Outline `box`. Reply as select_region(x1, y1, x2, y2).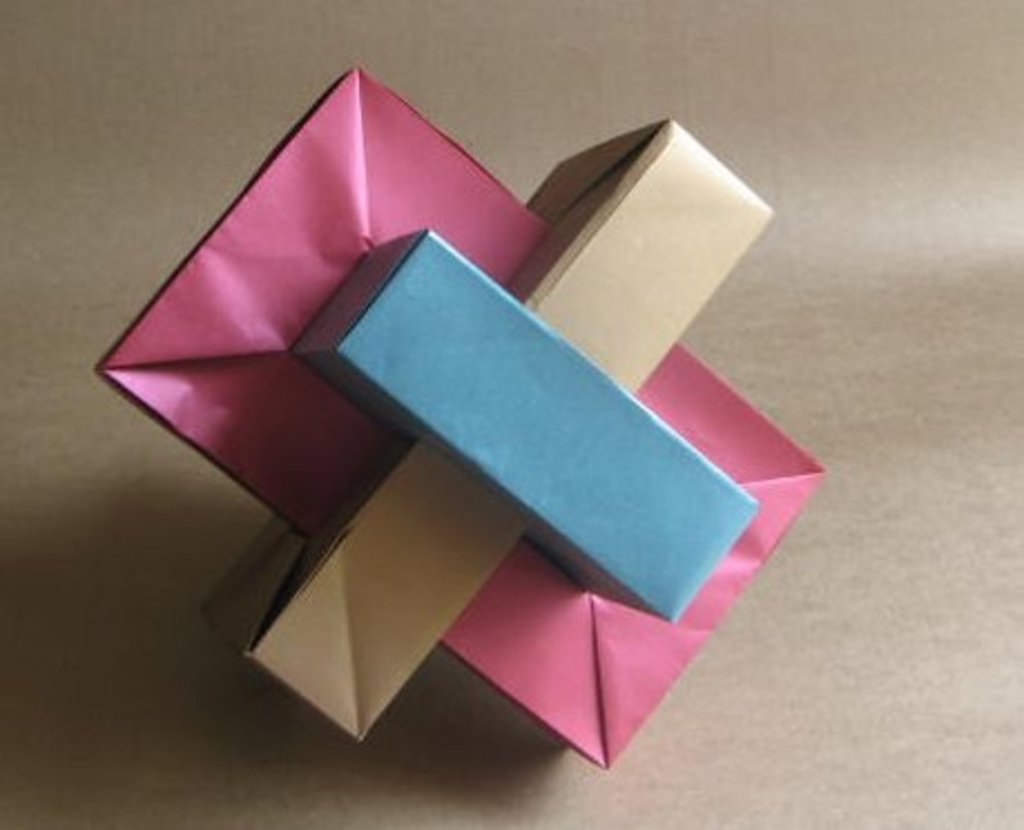
select_region(85, 42, 830, 821).
